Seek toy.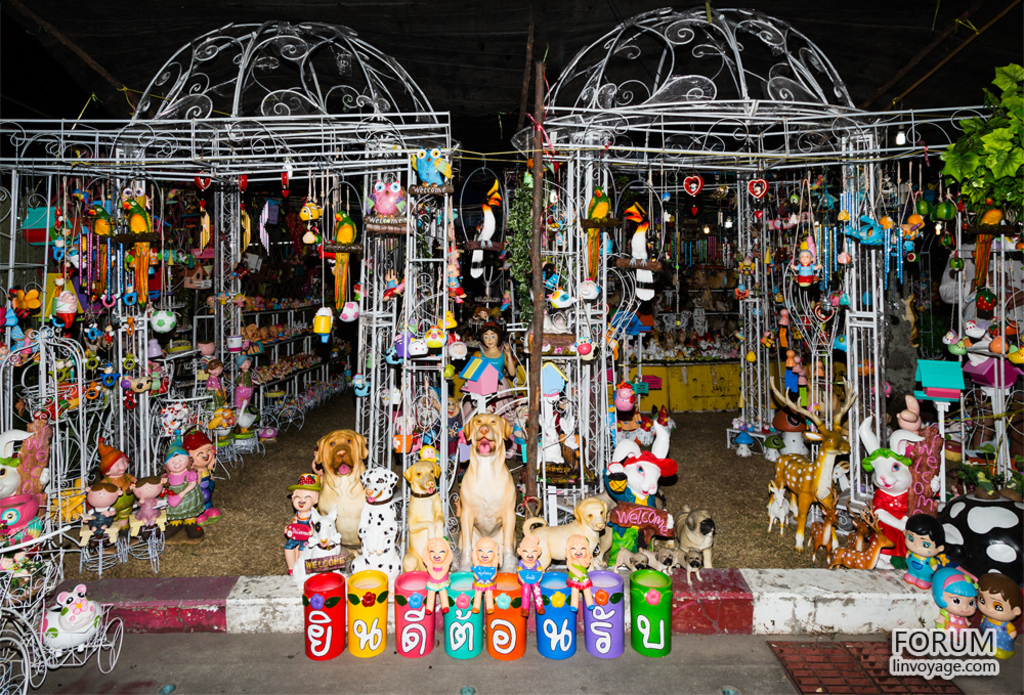
749:178:770:202.
